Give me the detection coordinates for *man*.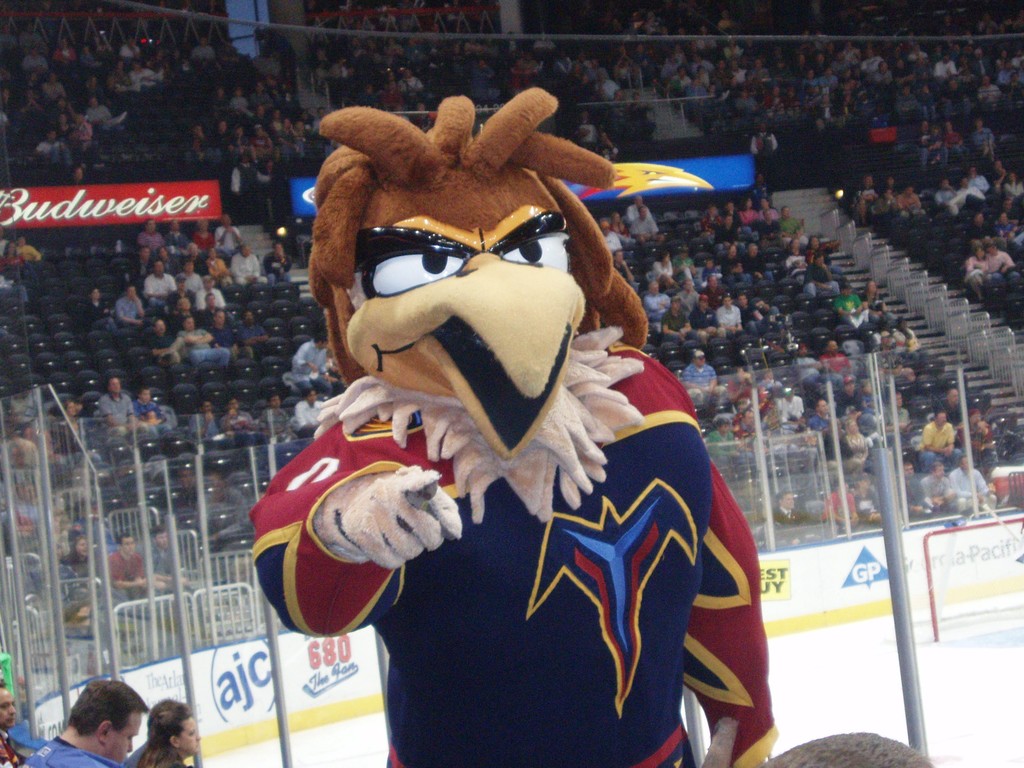
[135,214,160,253].
